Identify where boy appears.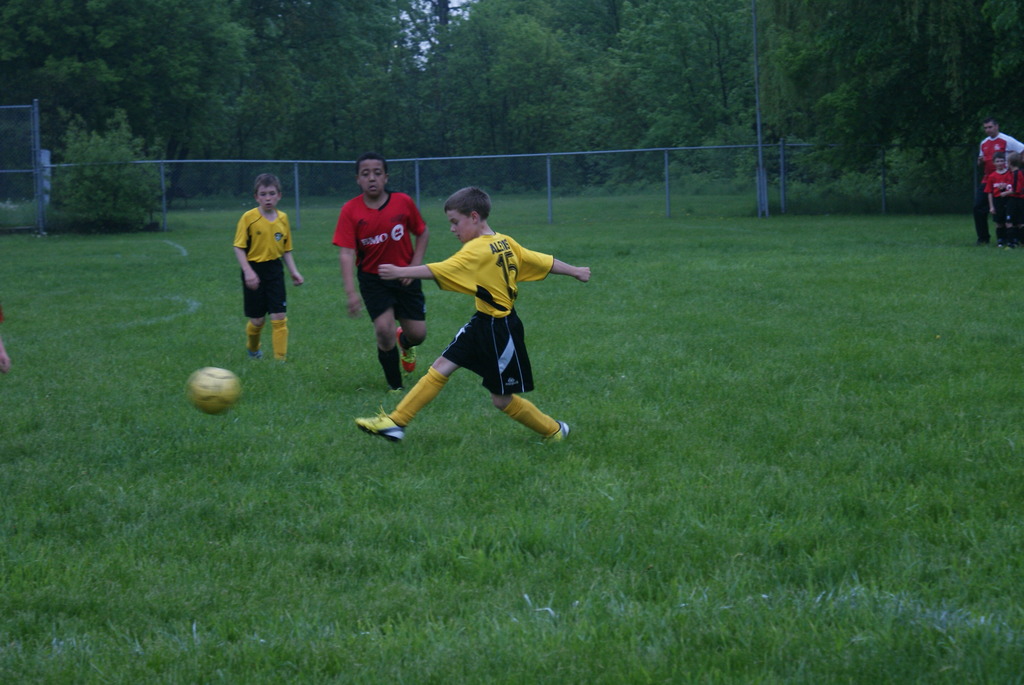
Appears at 986/149/1023/251.
